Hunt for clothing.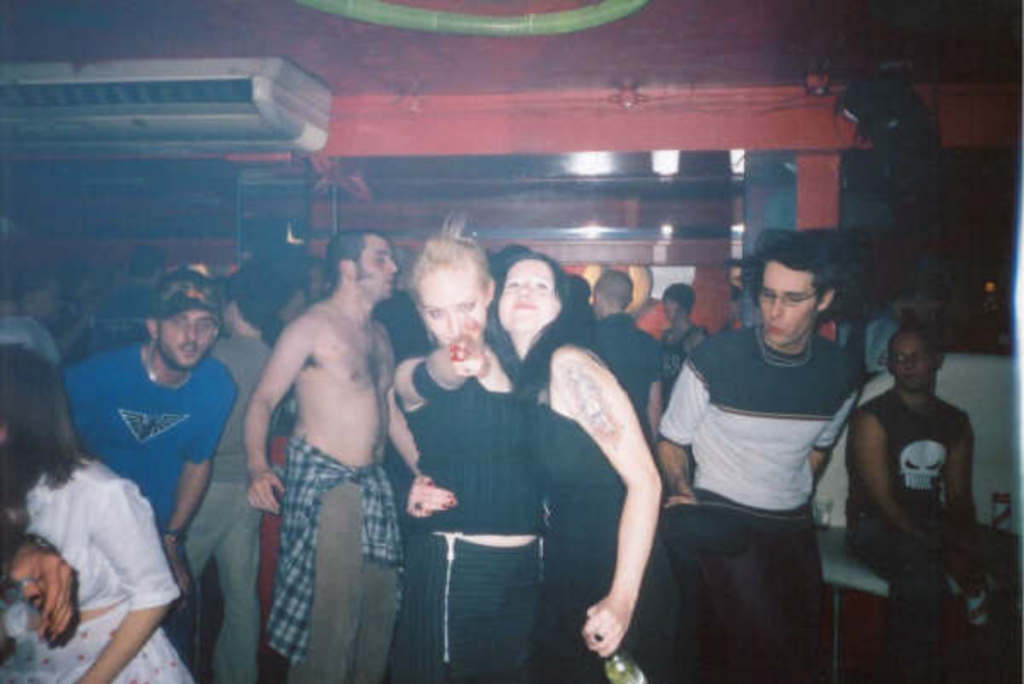
Hunted down at 413 355 532 527.
